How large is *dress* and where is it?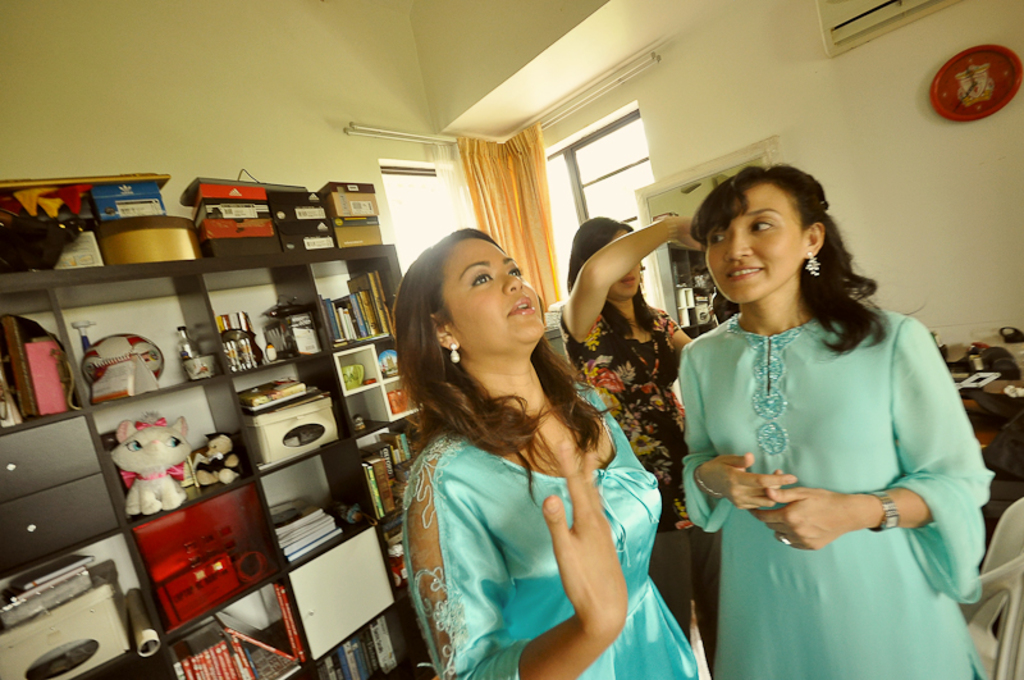
Bounding box: l=404, t=384, r=700, b=679.
